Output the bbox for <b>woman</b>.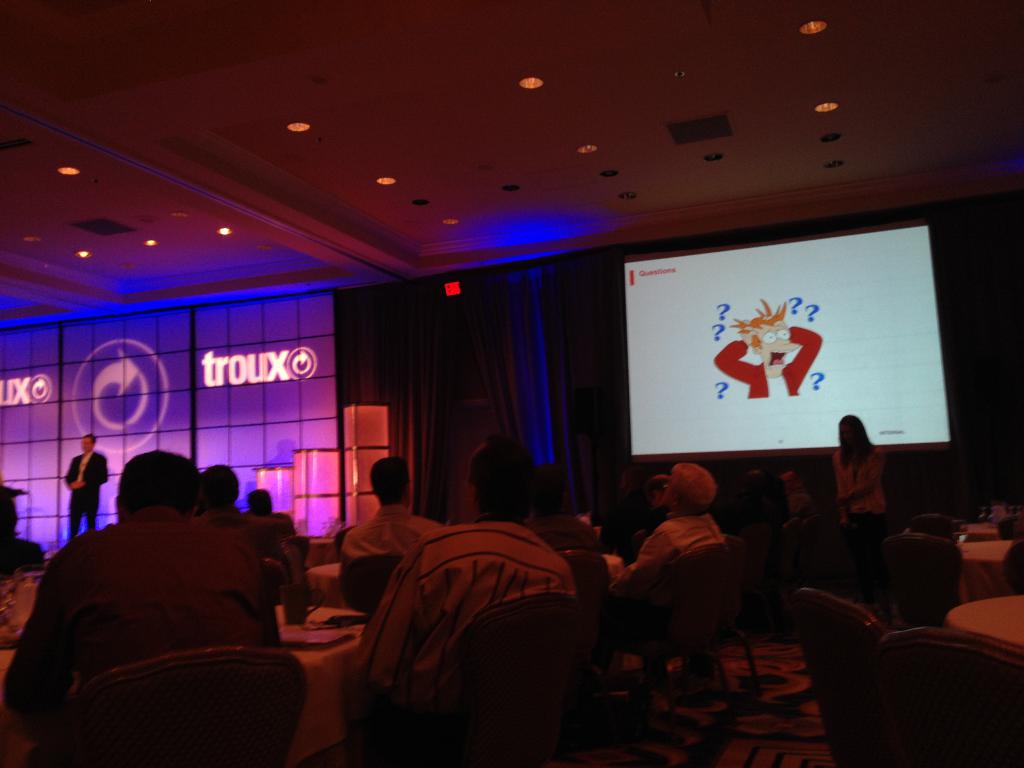
locate(627, 460, 727, 588).
